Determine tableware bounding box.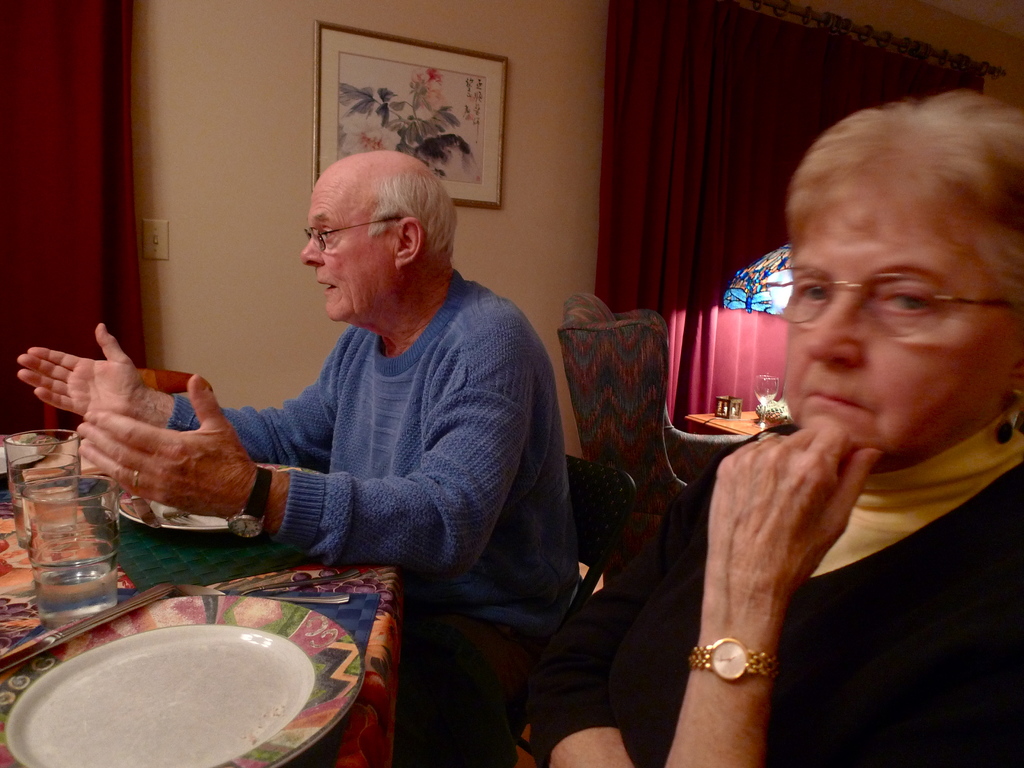
Determined: [1,430,81,548].
